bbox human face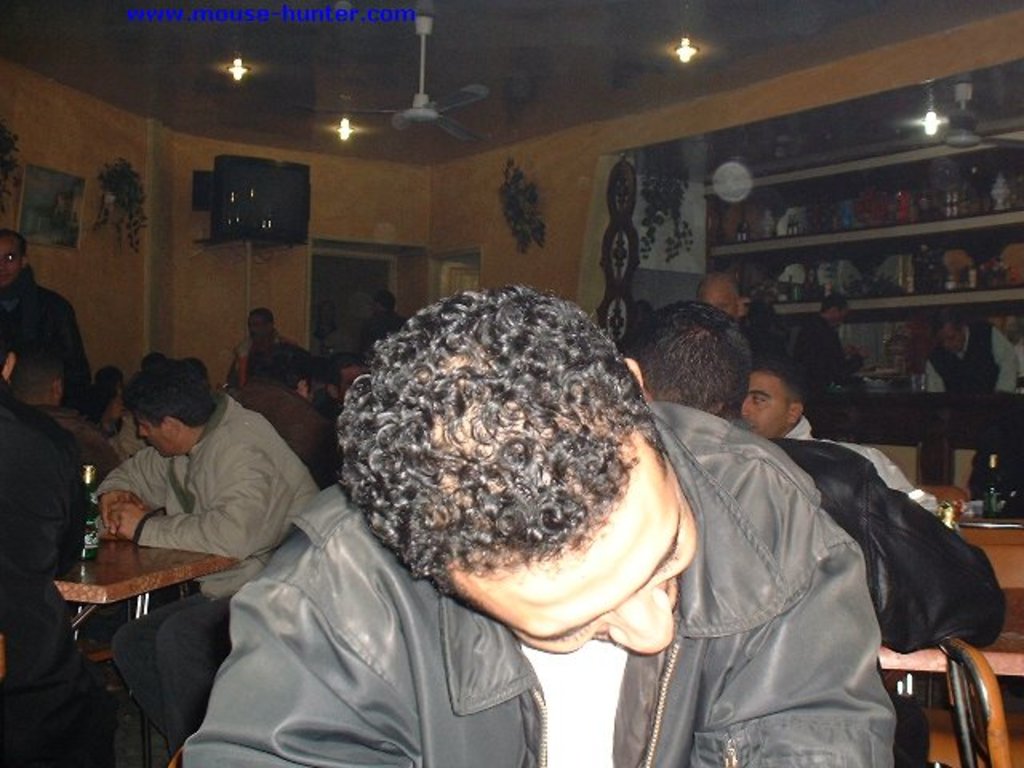
x1=482, y1=454, x2=698, y2=658
